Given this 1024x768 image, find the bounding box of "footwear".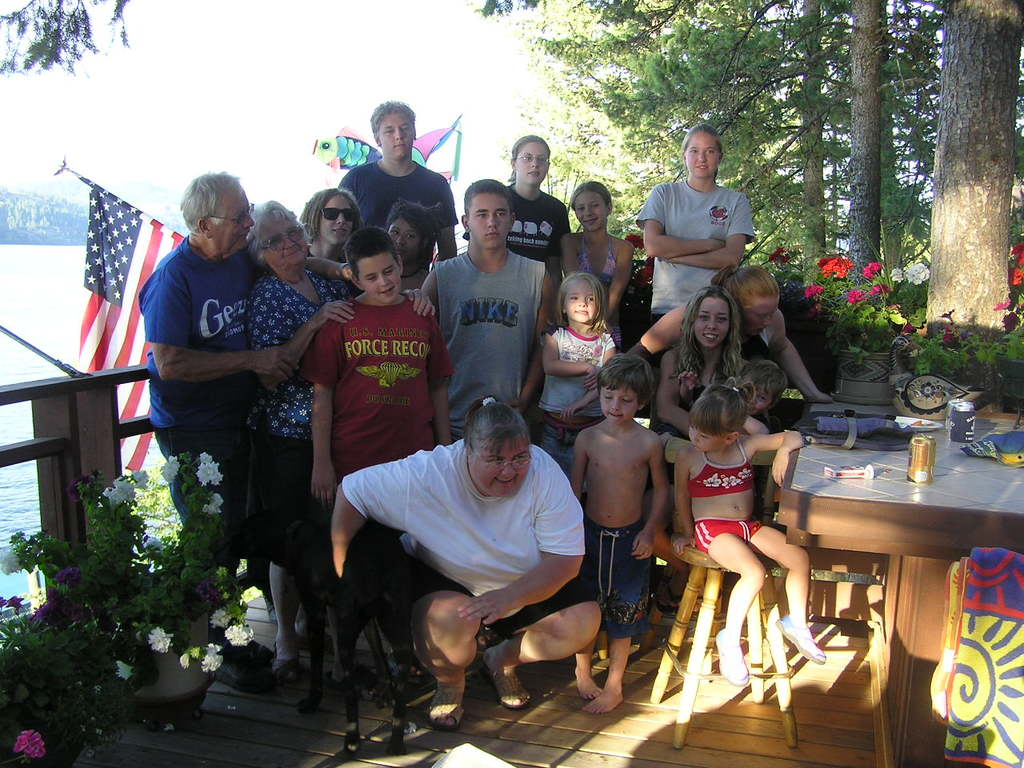
215:649:271:693.
